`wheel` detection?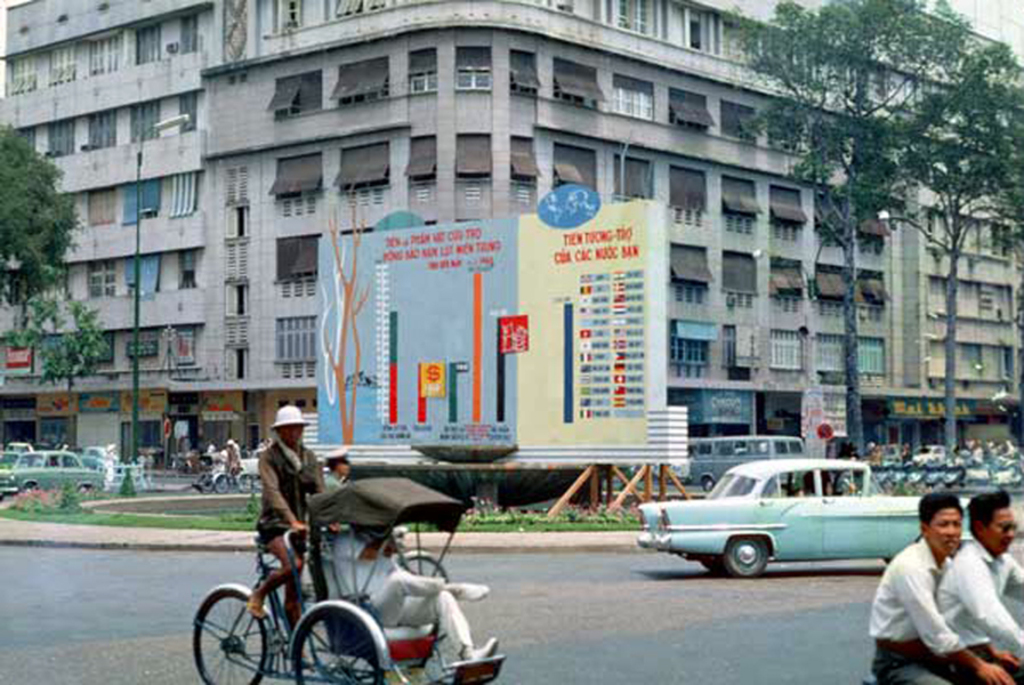
[400,554,451,586]
